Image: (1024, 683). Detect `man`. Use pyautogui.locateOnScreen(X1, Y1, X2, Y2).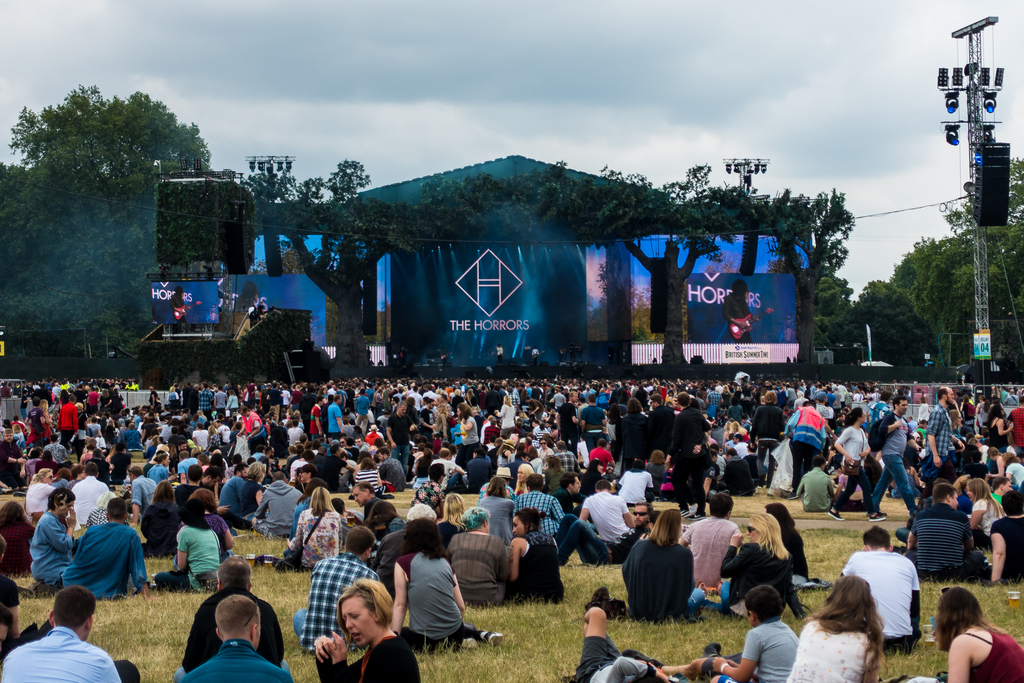
pyautogui.locateOnScreen(580, 398, 607, 454).
